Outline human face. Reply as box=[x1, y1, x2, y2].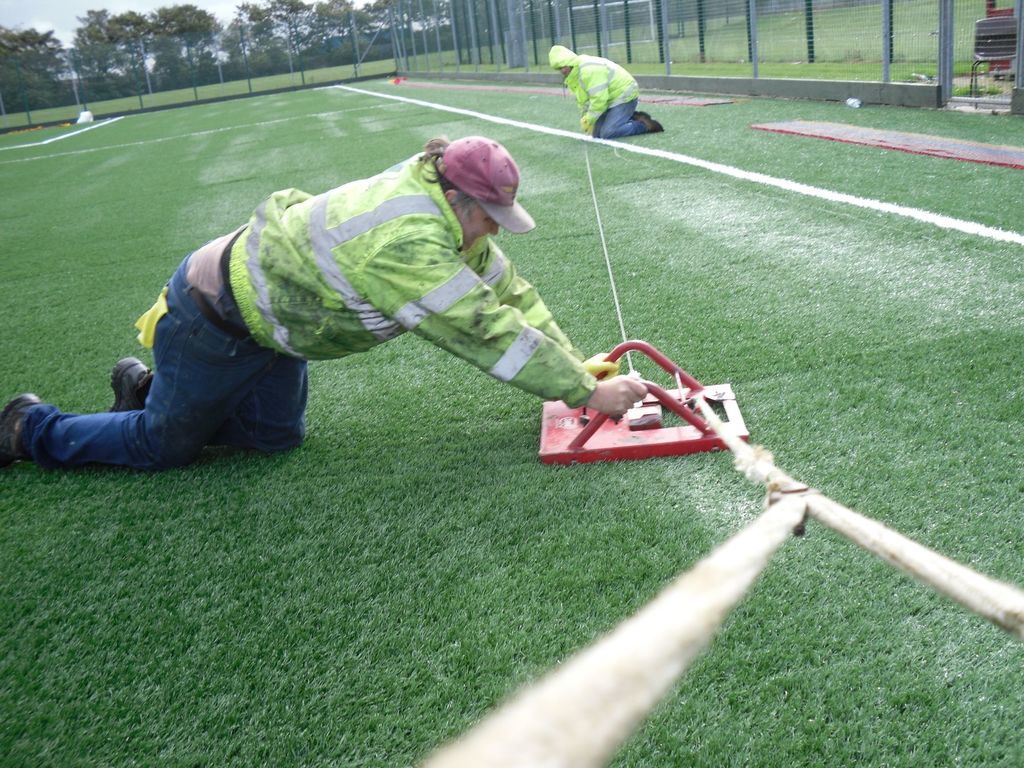
box=[463, 209, 497, 253].
